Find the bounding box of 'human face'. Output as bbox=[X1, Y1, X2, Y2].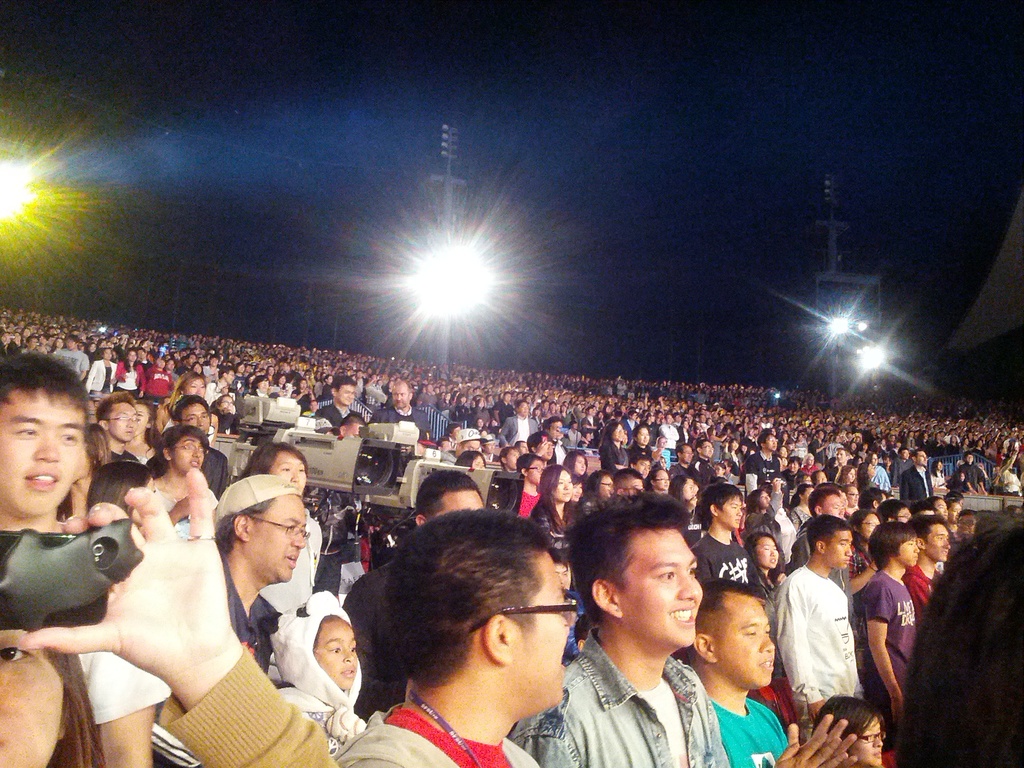
bbox=[460, 397, 465, 403].
